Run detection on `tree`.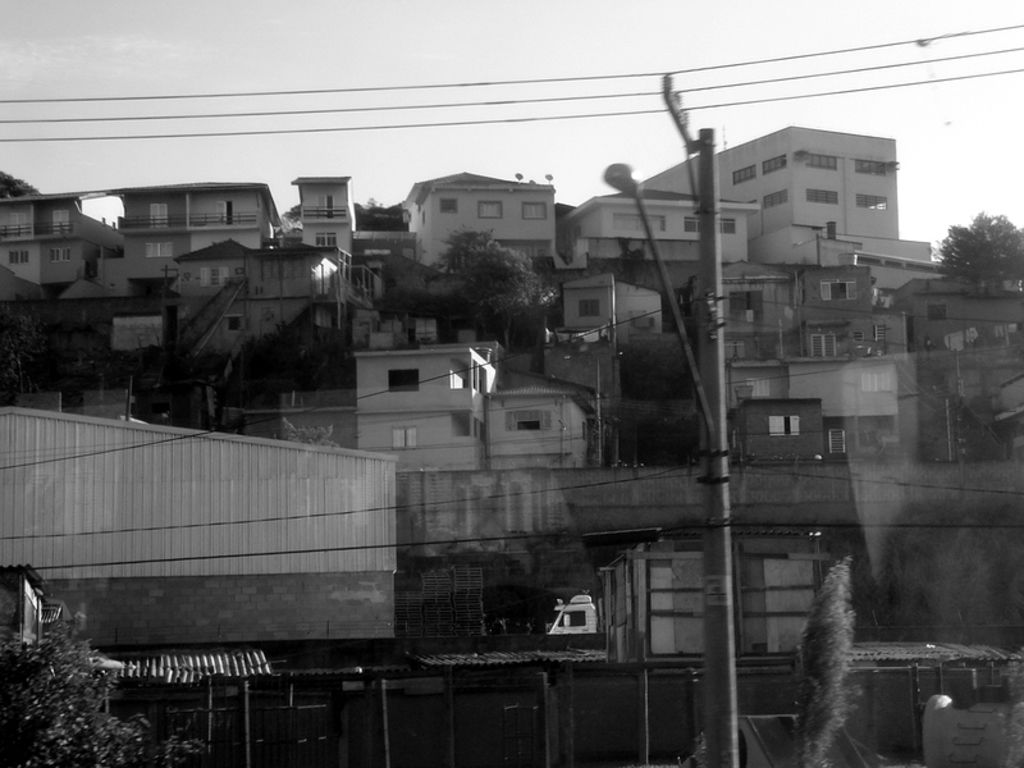
Result: left=0, top=616, right=201, bottom=767.
